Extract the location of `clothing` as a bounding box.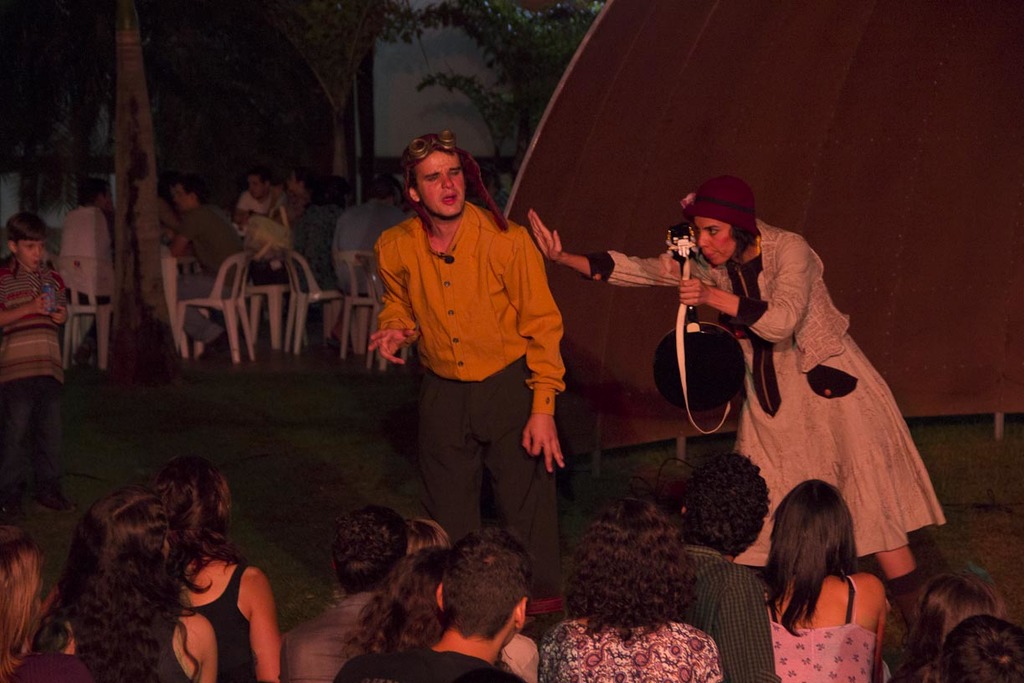
(x1=76, y1=608, x2=190, y2=682).
